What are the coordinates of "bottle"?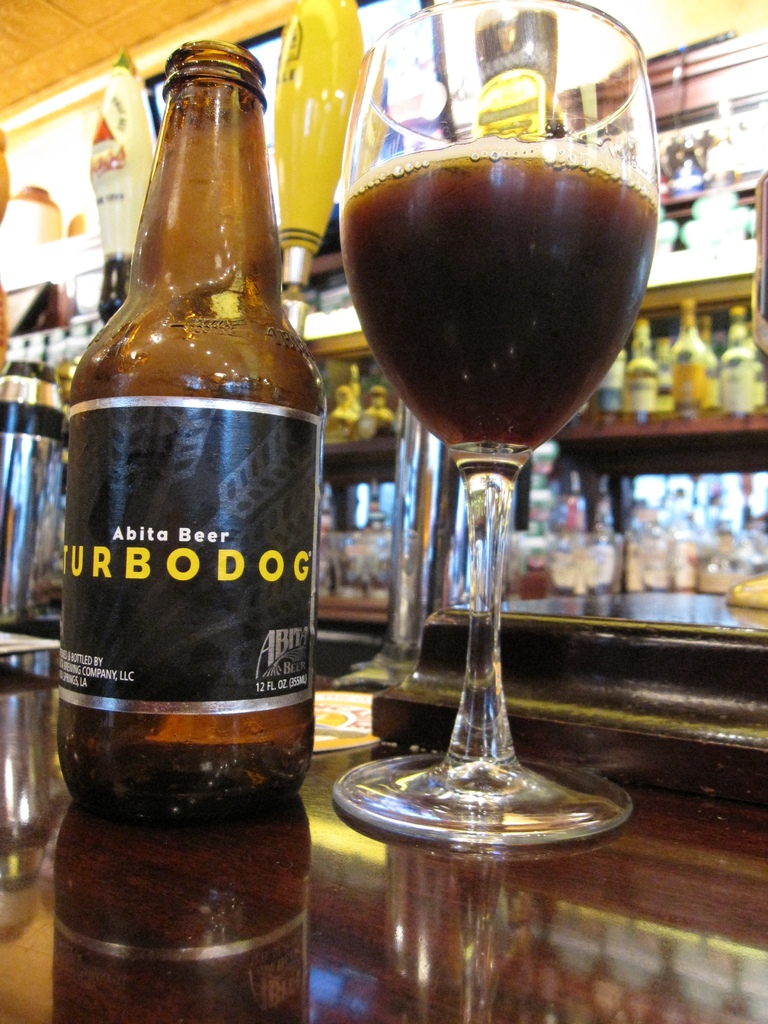
l=691, t=500, r=767, b=603.
